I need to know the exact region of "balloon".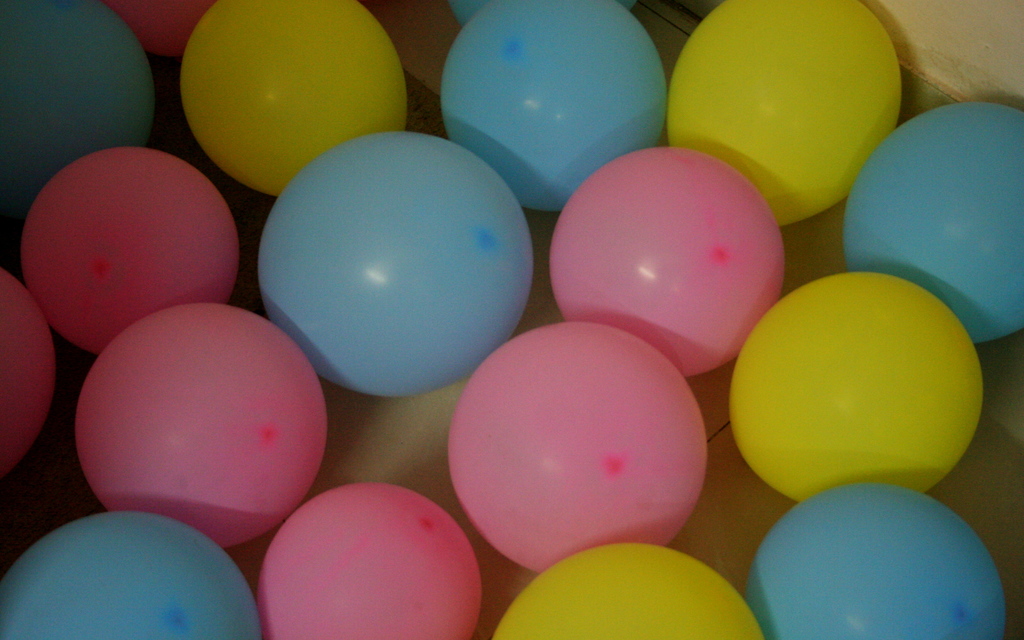
Region: x1=255, y1=481, x2=483, y2=639.
